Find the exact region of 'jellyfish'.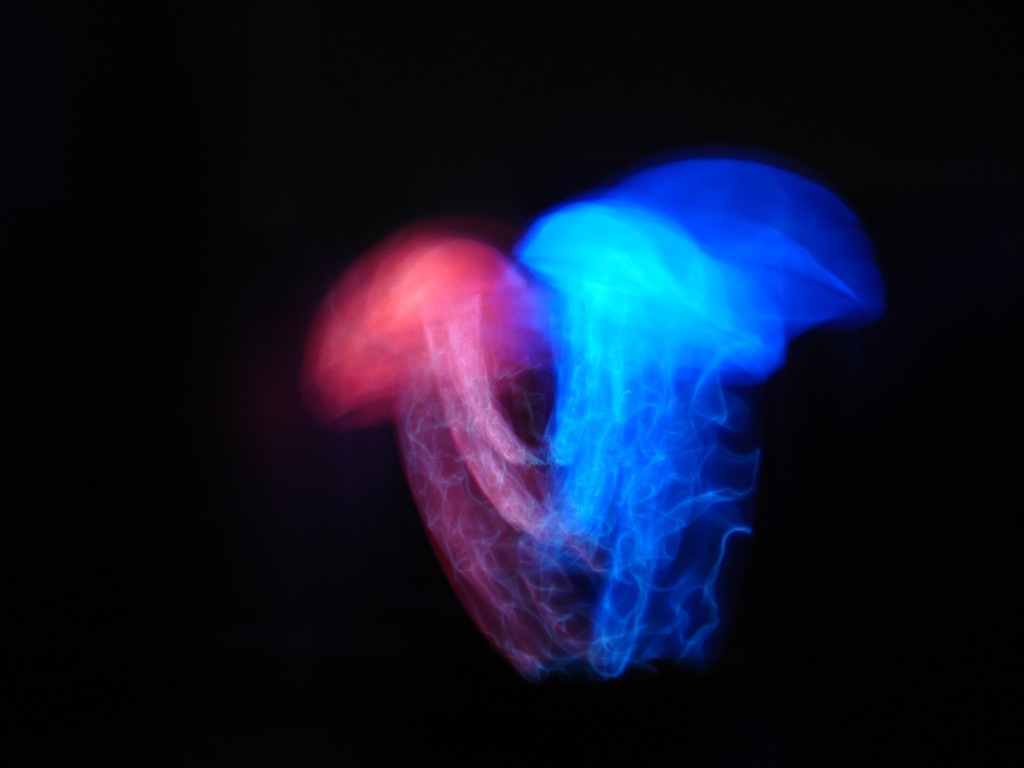
Exact region: bbox(301, 226, 622, 677).
